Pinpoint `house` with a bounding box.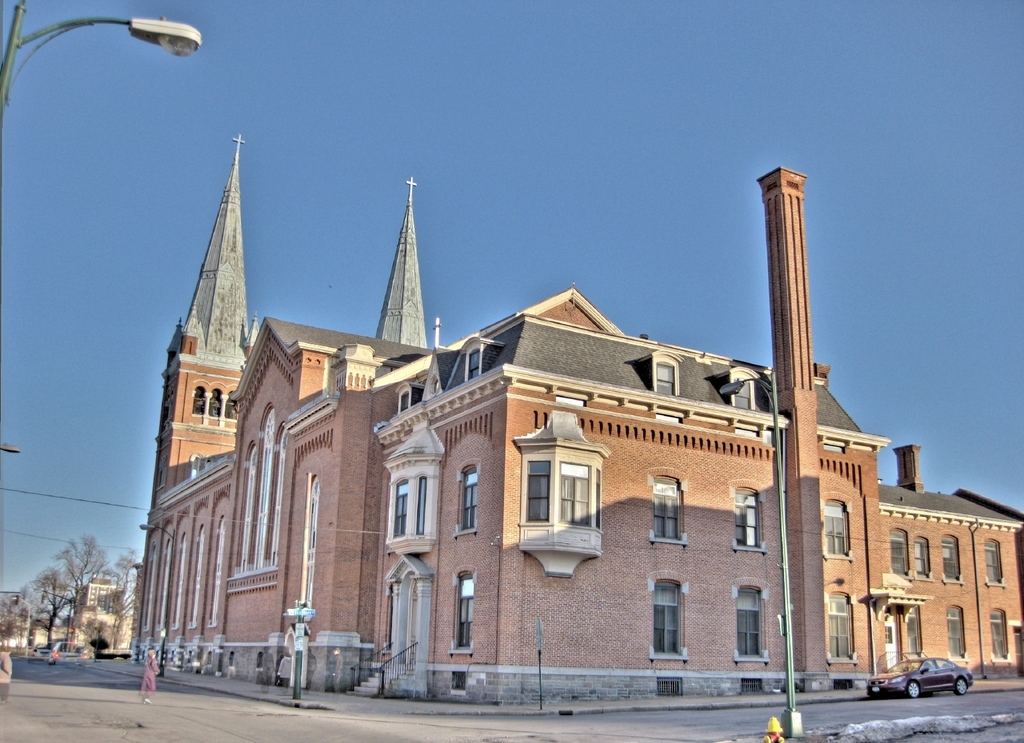
129,132,1023,709.
